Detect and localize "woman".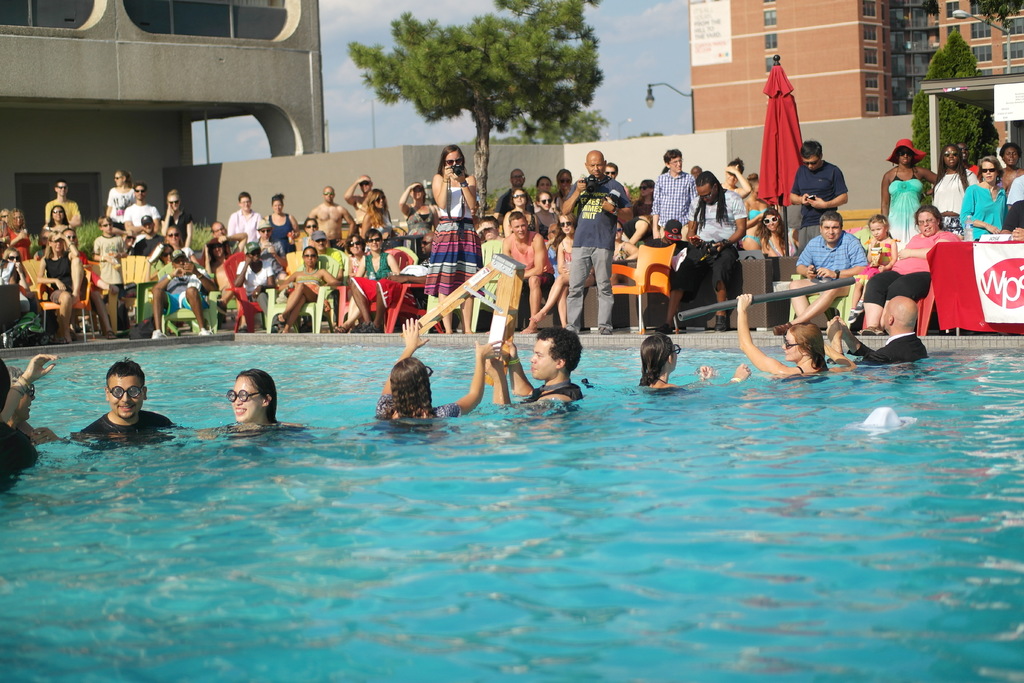
Localized at 200, 233, 243, 277.
